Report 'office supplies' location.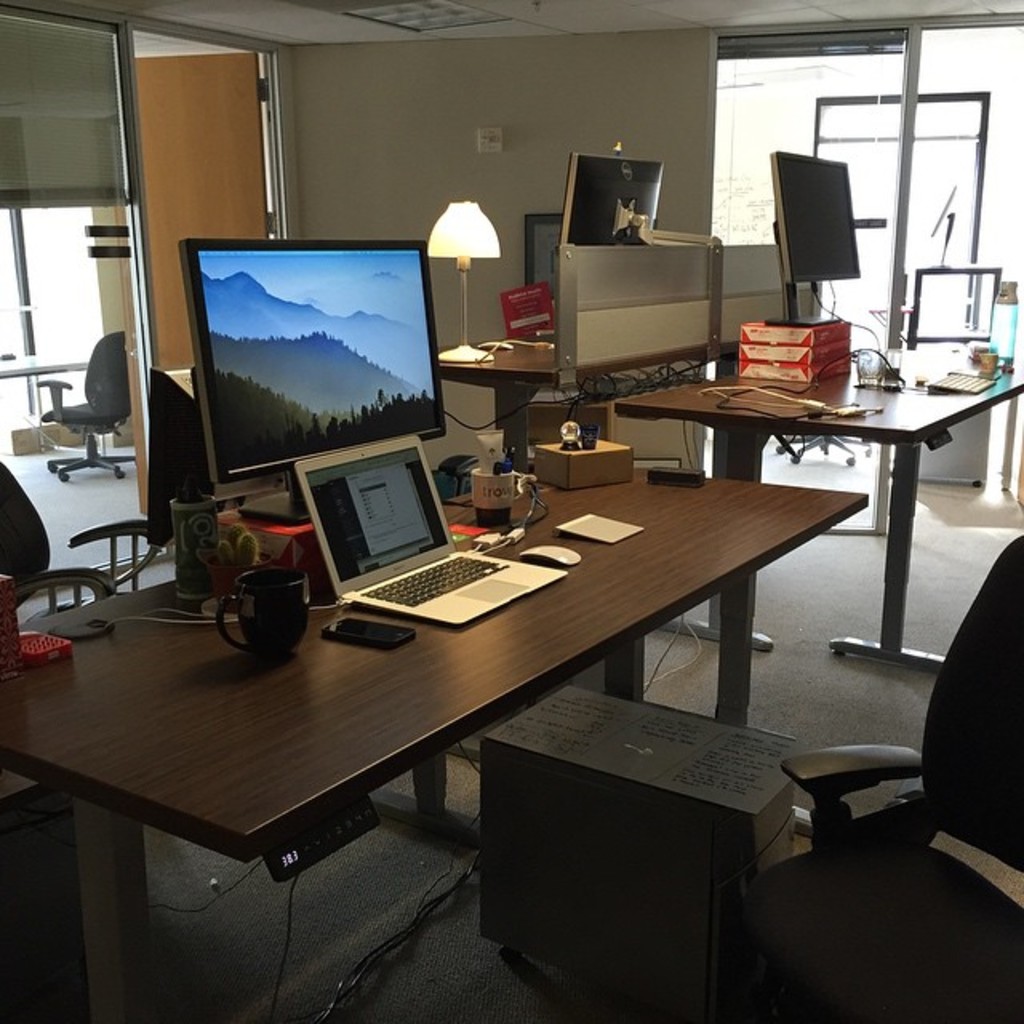
Report: locate(739, 336, 834, 362).
